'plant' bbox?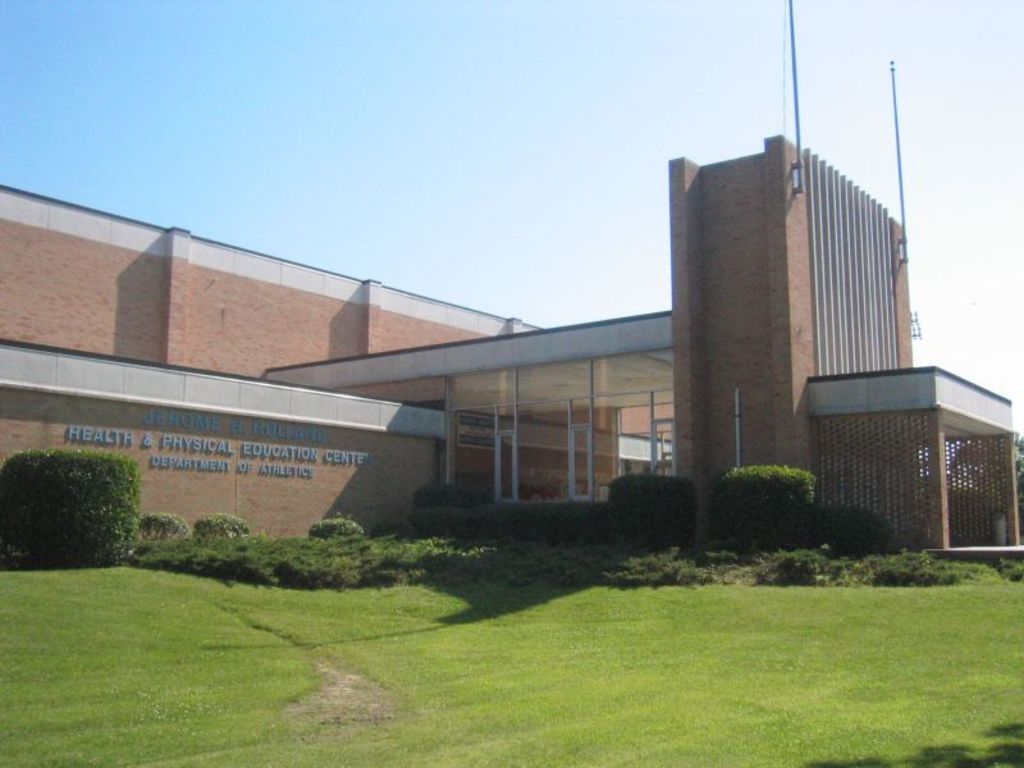
10,439,142,559
